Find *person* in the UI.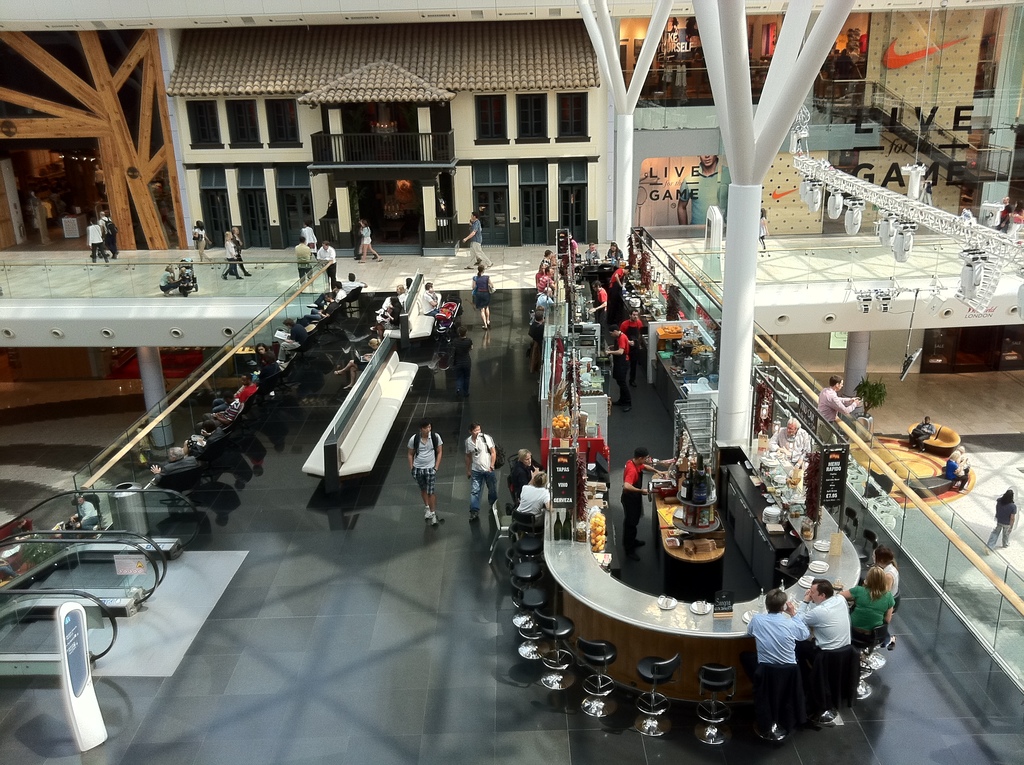
UI element at 527, 304, 545, 376.
